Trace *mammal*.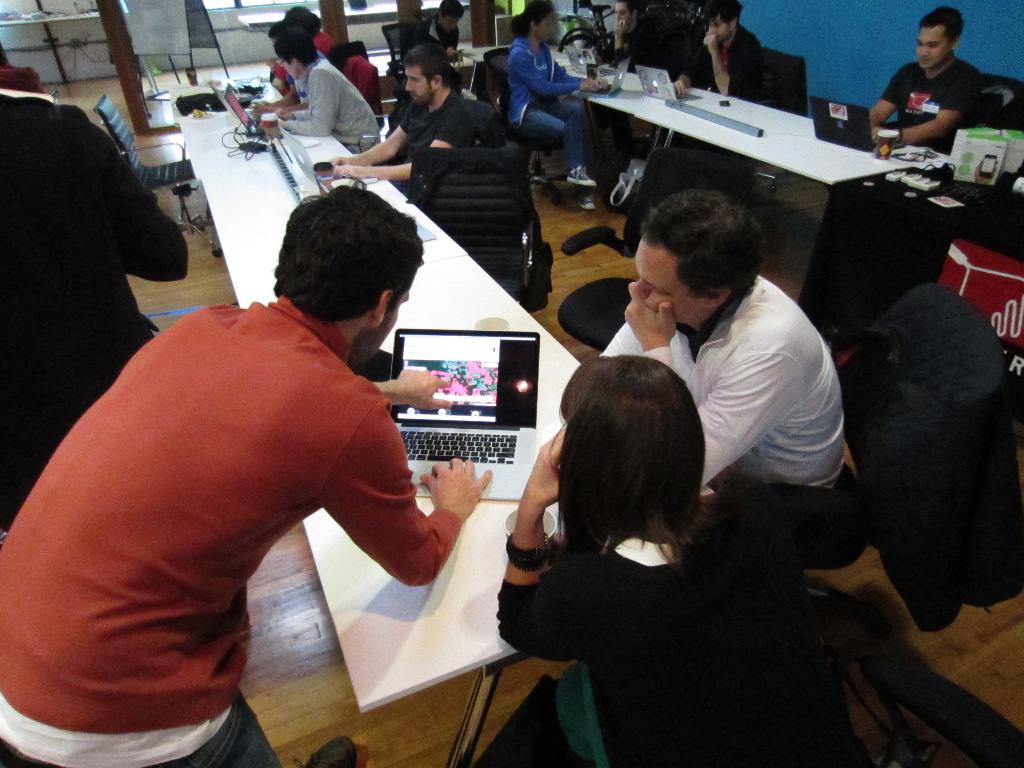
Traced to x1=0, y1=182, x2=467, y2=767.
